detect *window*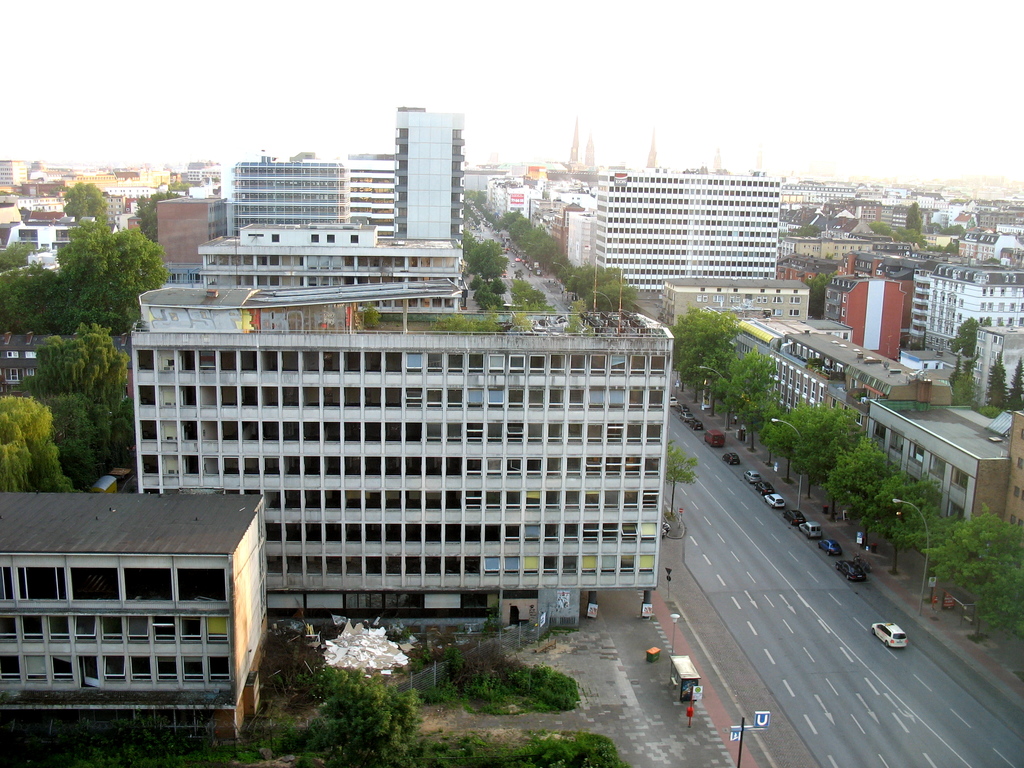
x1=790 y1=307 x2=800 y2=317
